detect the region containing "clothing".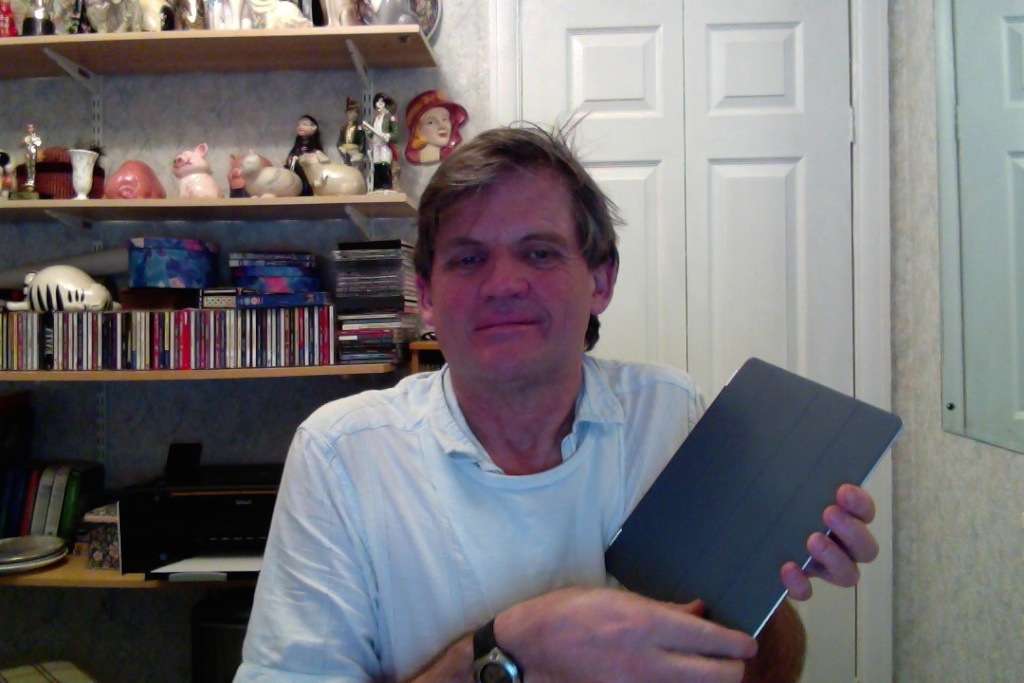
{"x1": 233, "y1": 320, "x2": 734, "y2": 671}.
